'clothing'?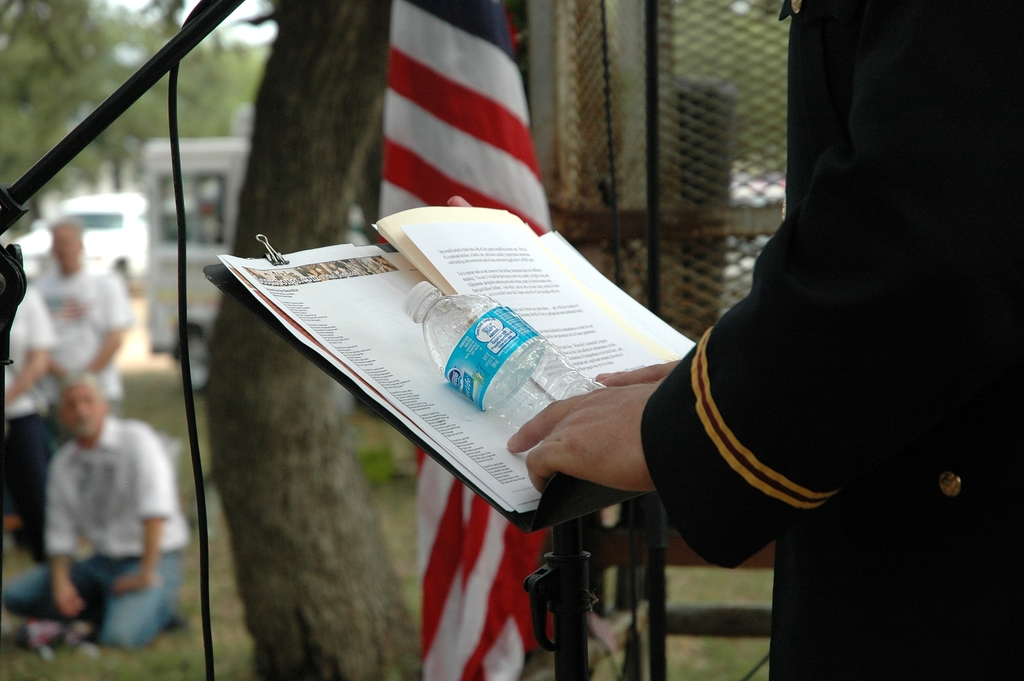
bbox(564, 0, 1021, 680)
